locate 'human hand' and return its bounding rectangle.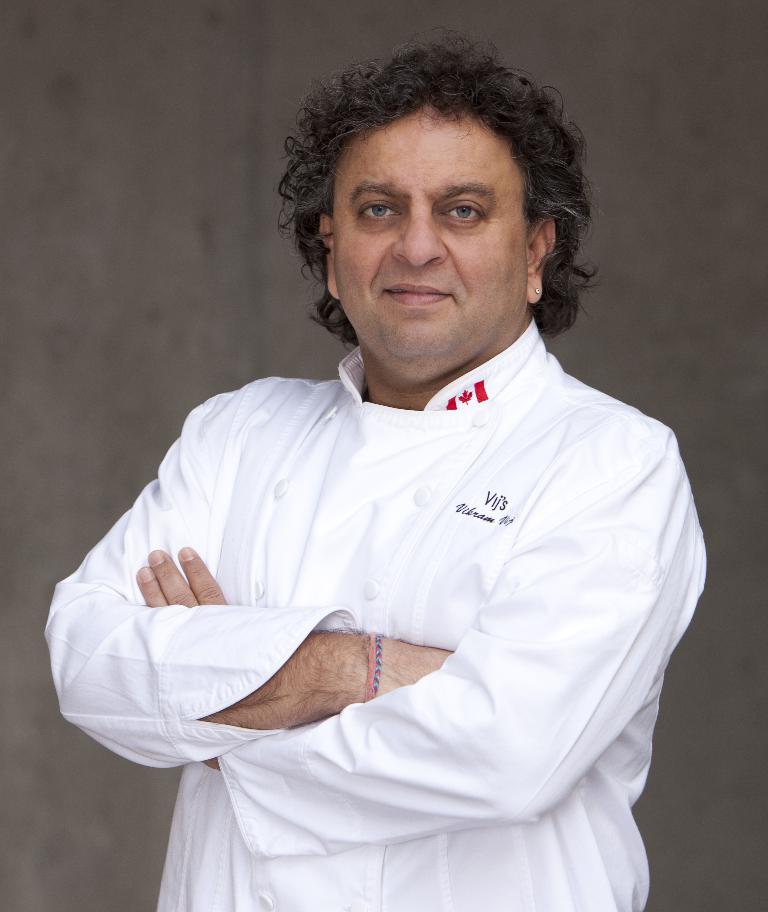
{"left": 134, "top": 545, "right": 235, "bottom": 605}.
